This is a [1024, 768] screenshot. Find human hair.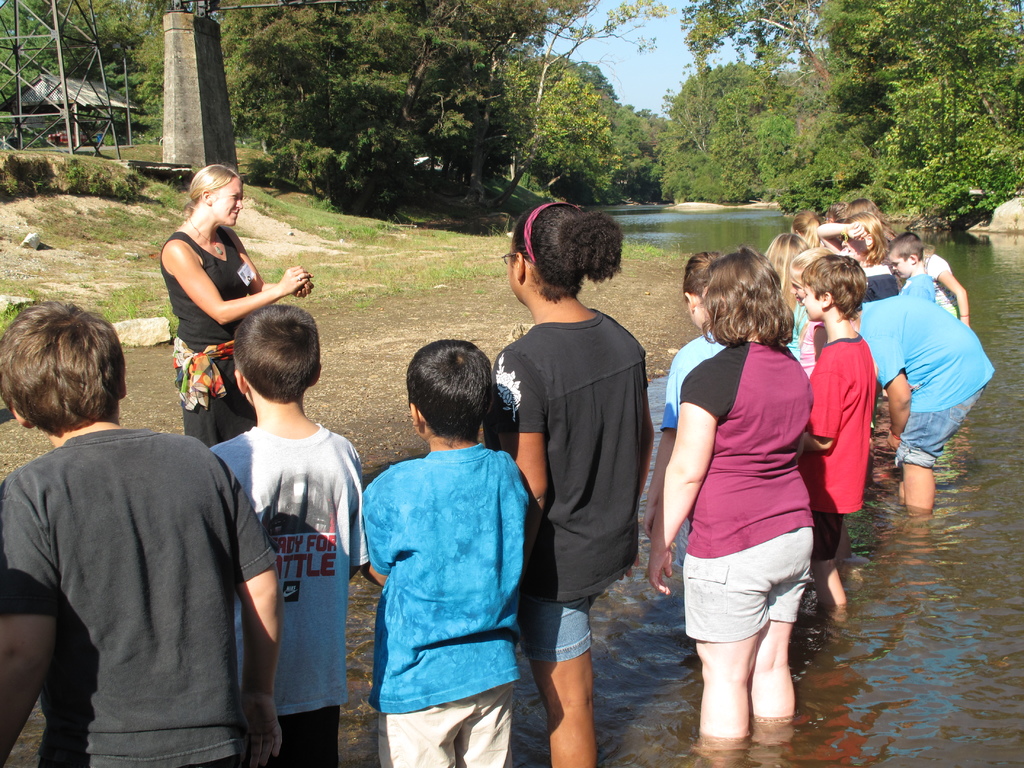
Bounding box: [792, 210, 825, 251].
